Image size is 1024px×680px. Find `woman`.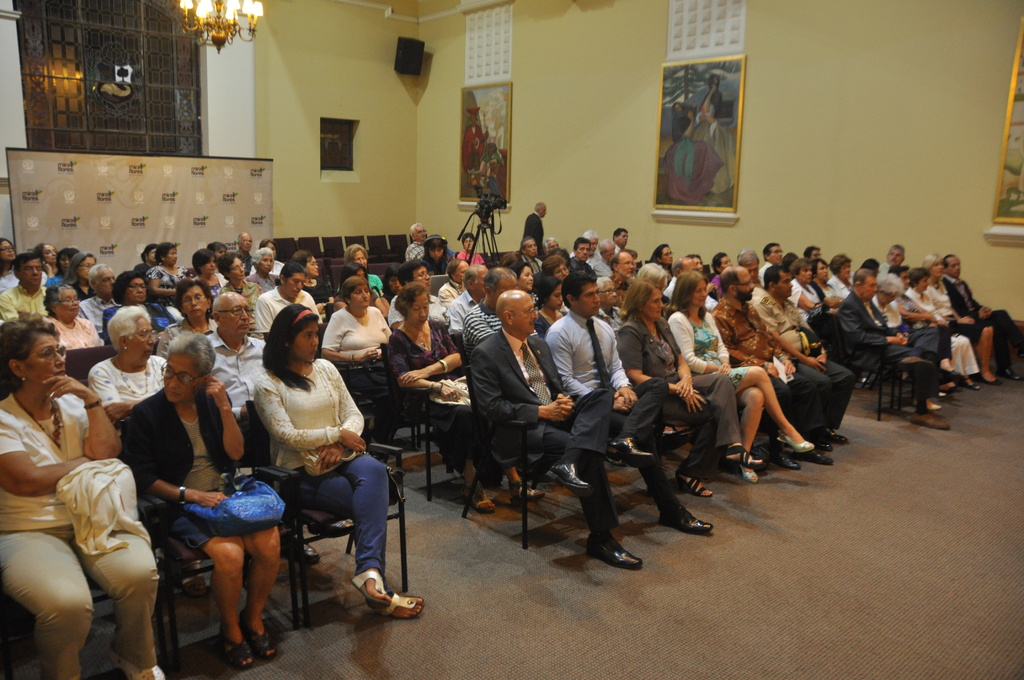
box=[922, 251, 1001, 384].
